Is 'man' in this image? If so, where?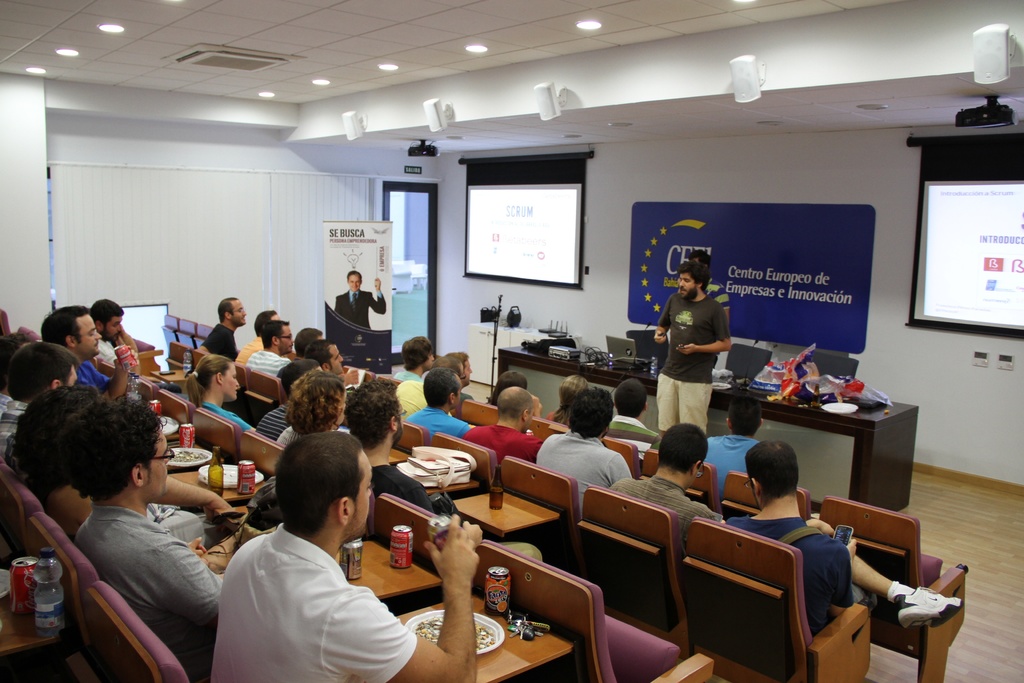
Yes, at [59,398,228,670].
